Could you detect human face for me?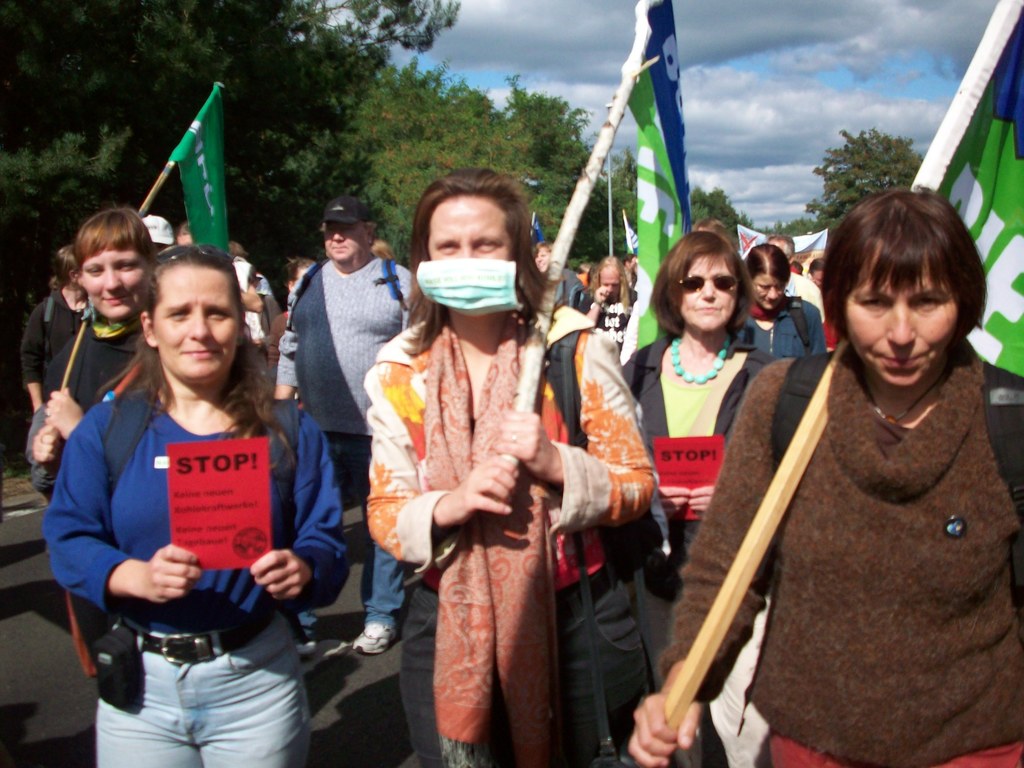
Detection result: [left=598, top=262, right=620, bottom=297].
